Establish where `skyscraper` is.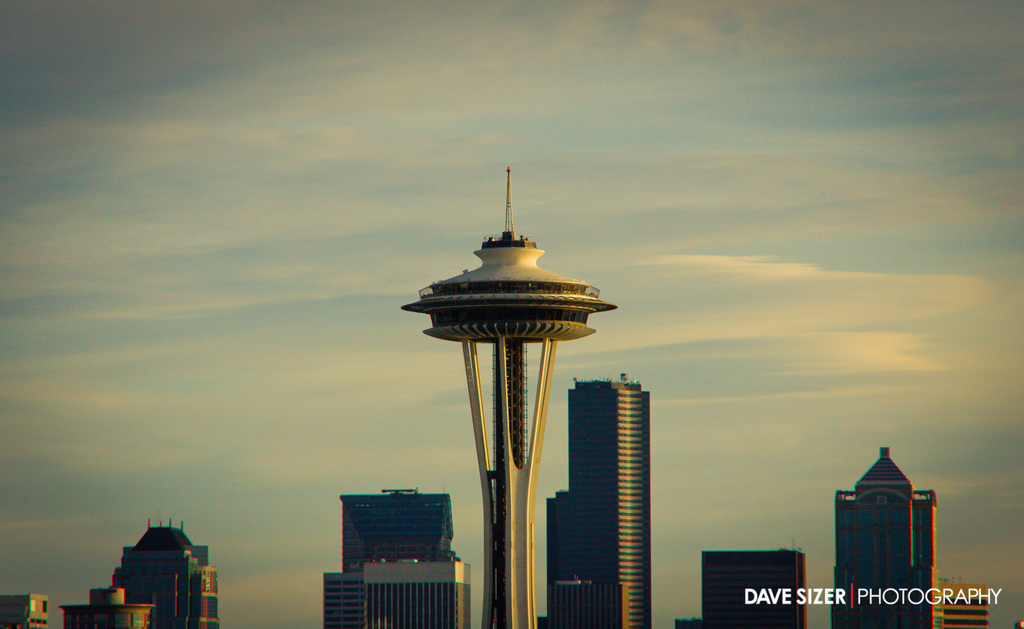
Established at [106, 518, 219, 628].
